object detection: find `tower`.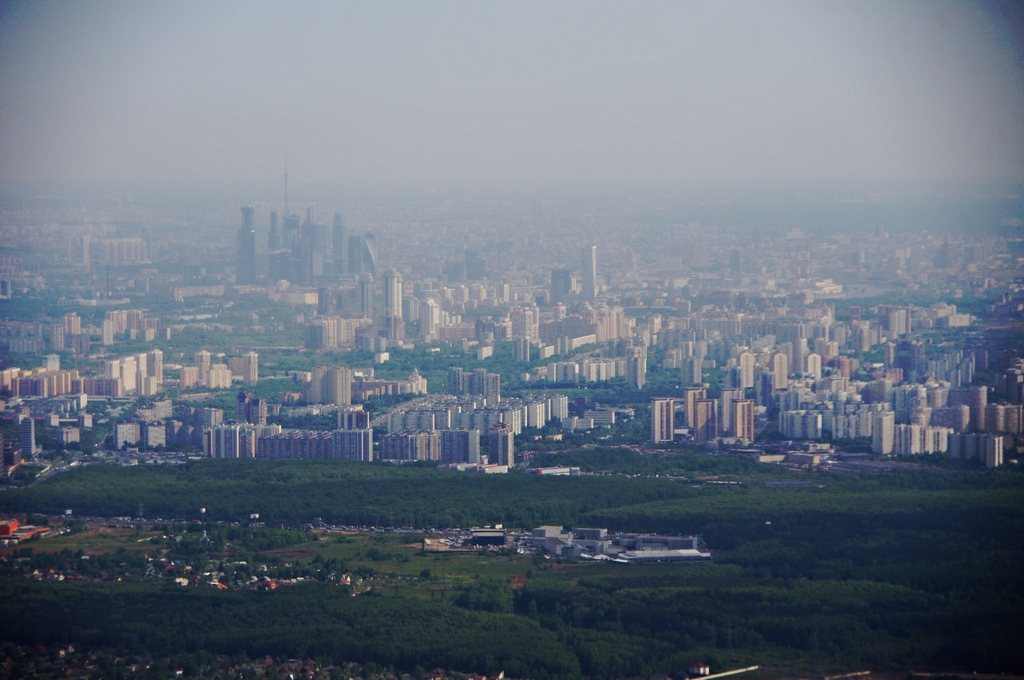
[left=203, top=420, right=254, bottom=464].
